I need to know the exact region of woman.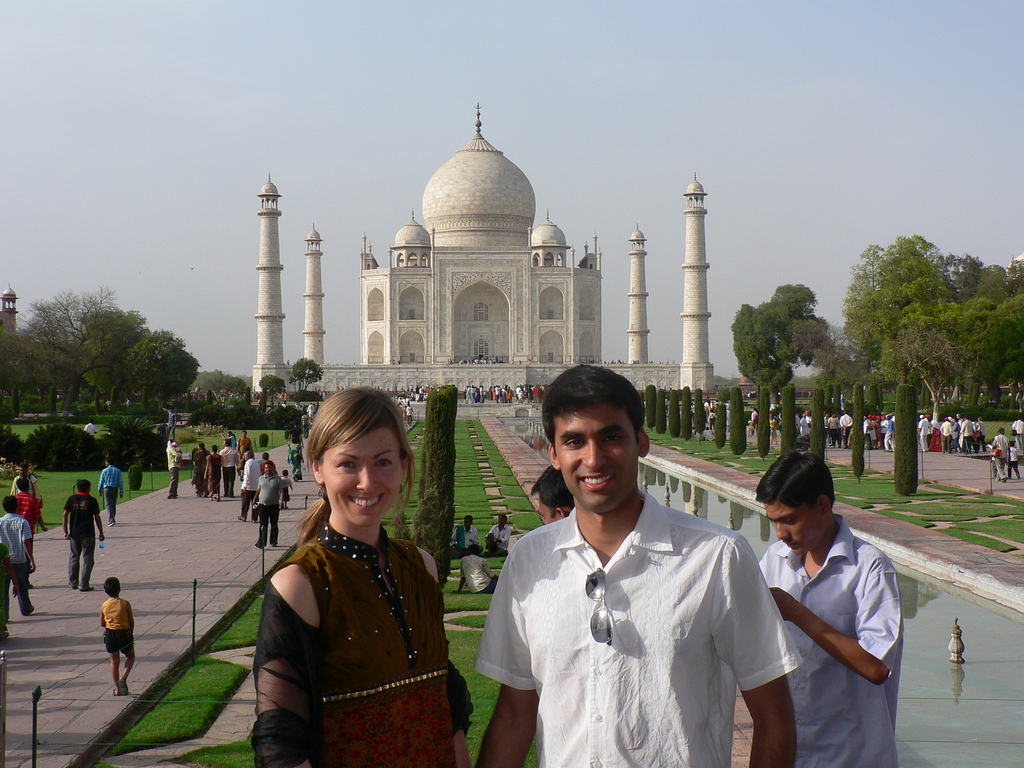
Region: 211:390:483:767.
